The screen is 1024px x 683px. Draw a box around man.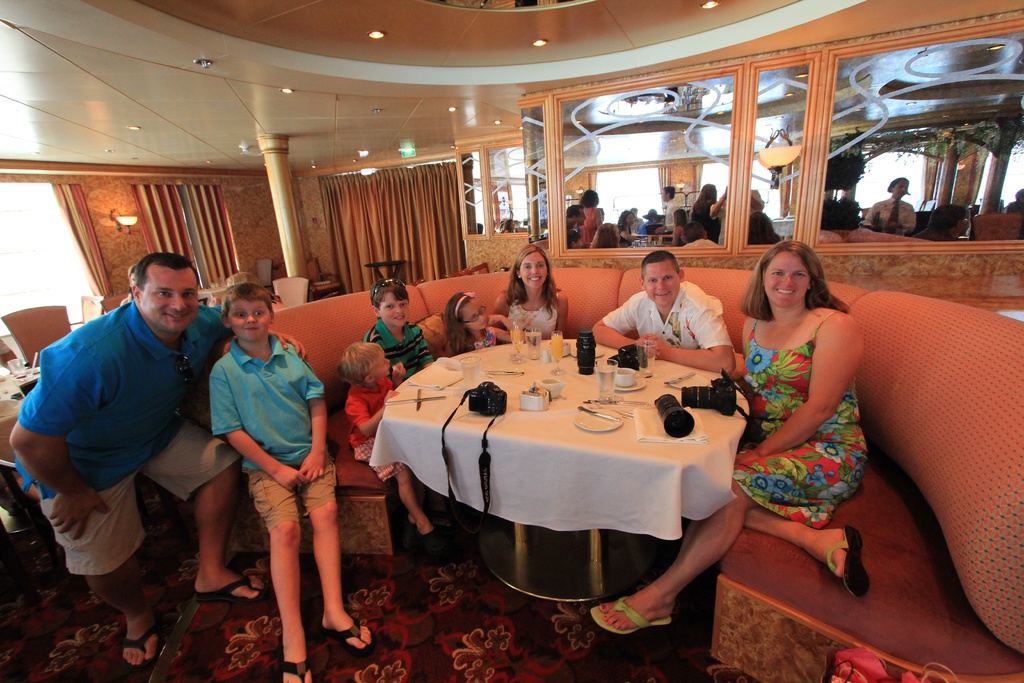
BBox(593, 248, 737, 377).
